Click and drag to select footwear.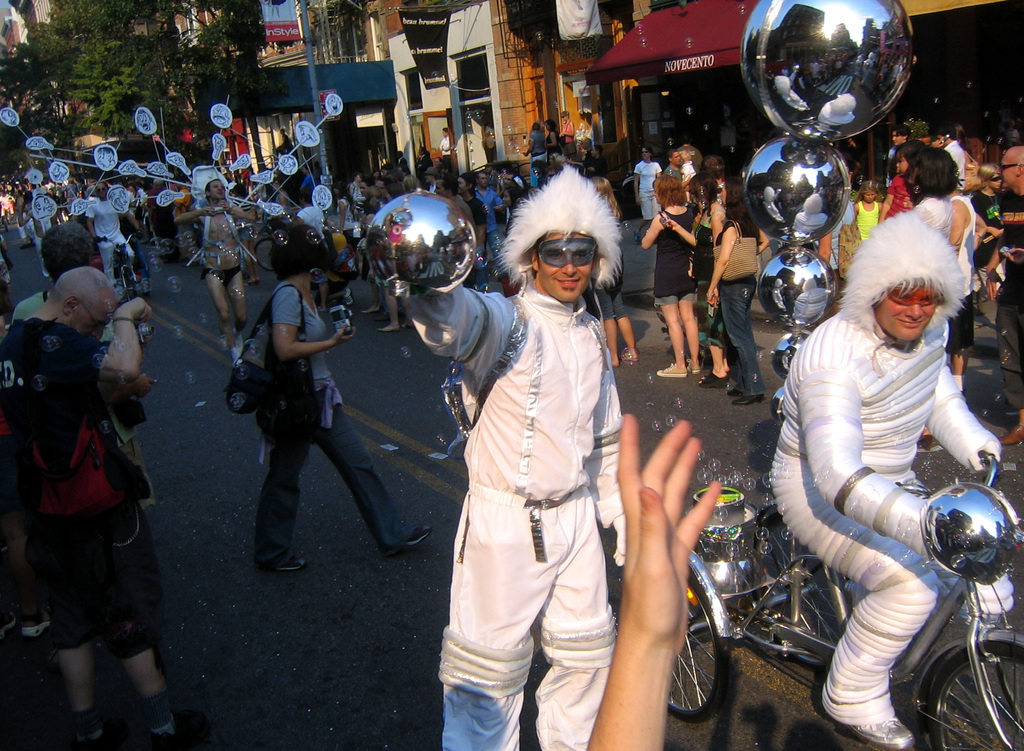
Selection: {"left": 735, "top": 394, "right": 762, "bottom": 404}.
